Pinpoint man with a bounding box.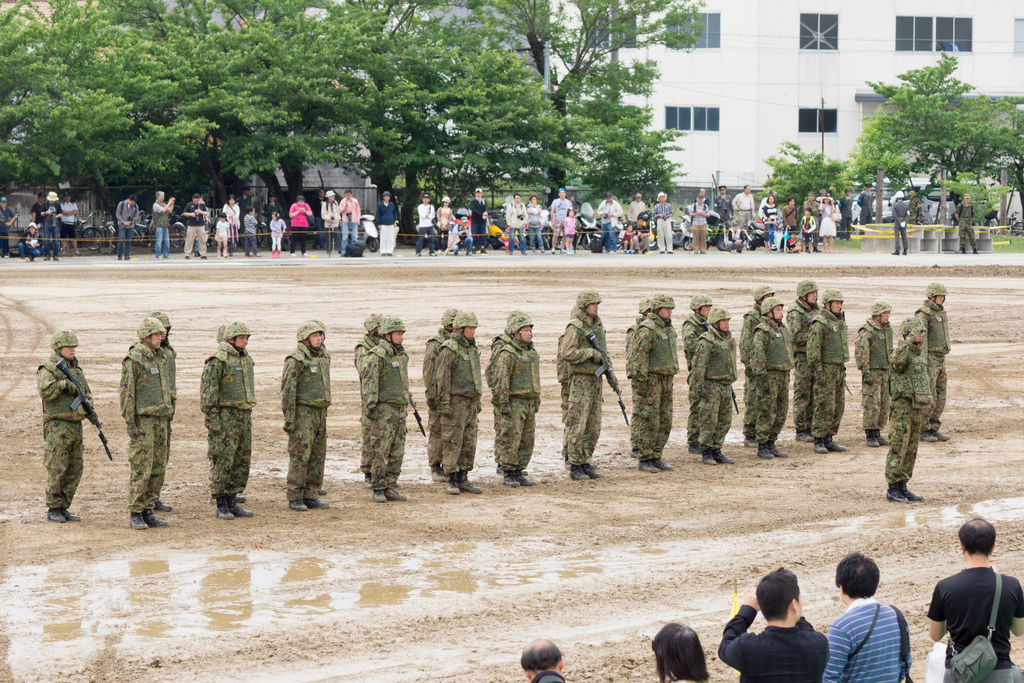
(26, 193, 45, 240).
